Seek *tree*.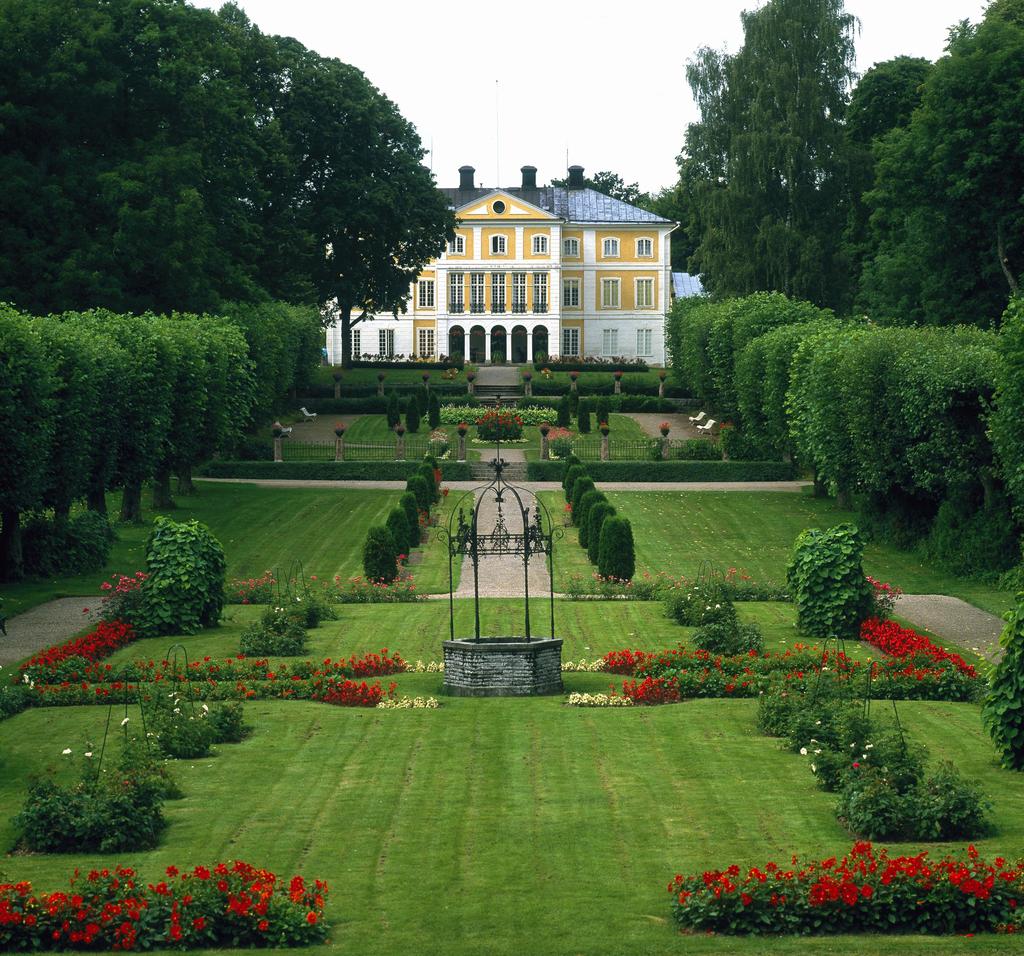
detection(868, 6, 1023, 337).
